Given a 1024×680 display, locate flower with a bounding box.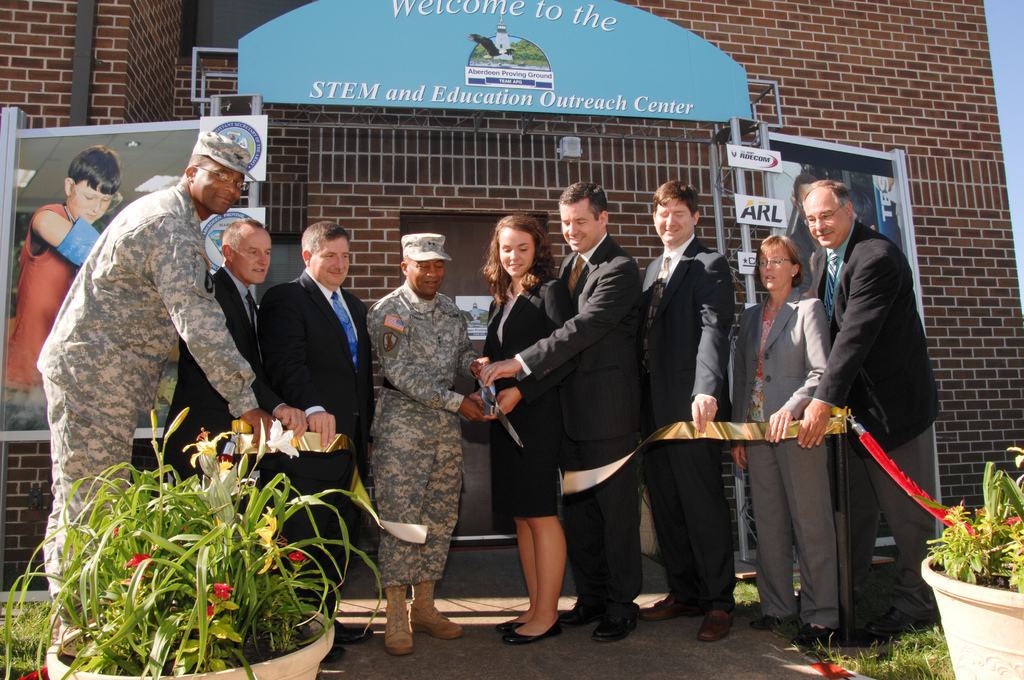
Located: (x1=122, y1=553, x2=155, y2=571).
